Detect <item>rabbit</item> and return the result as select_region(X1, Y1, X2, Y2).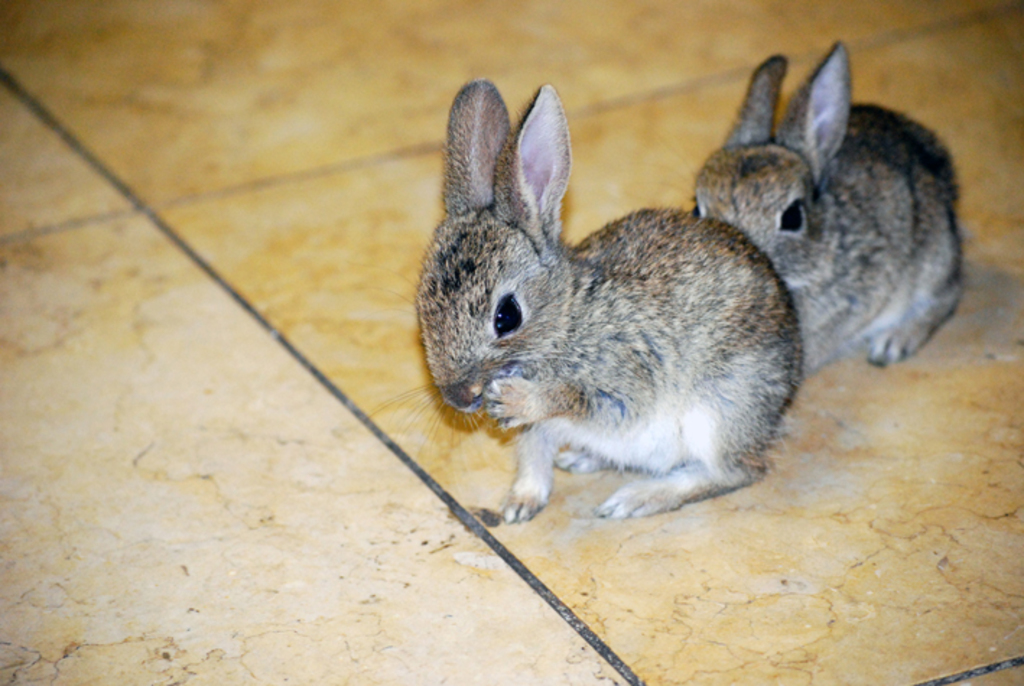
select_region(686, 38, 975, 364).
